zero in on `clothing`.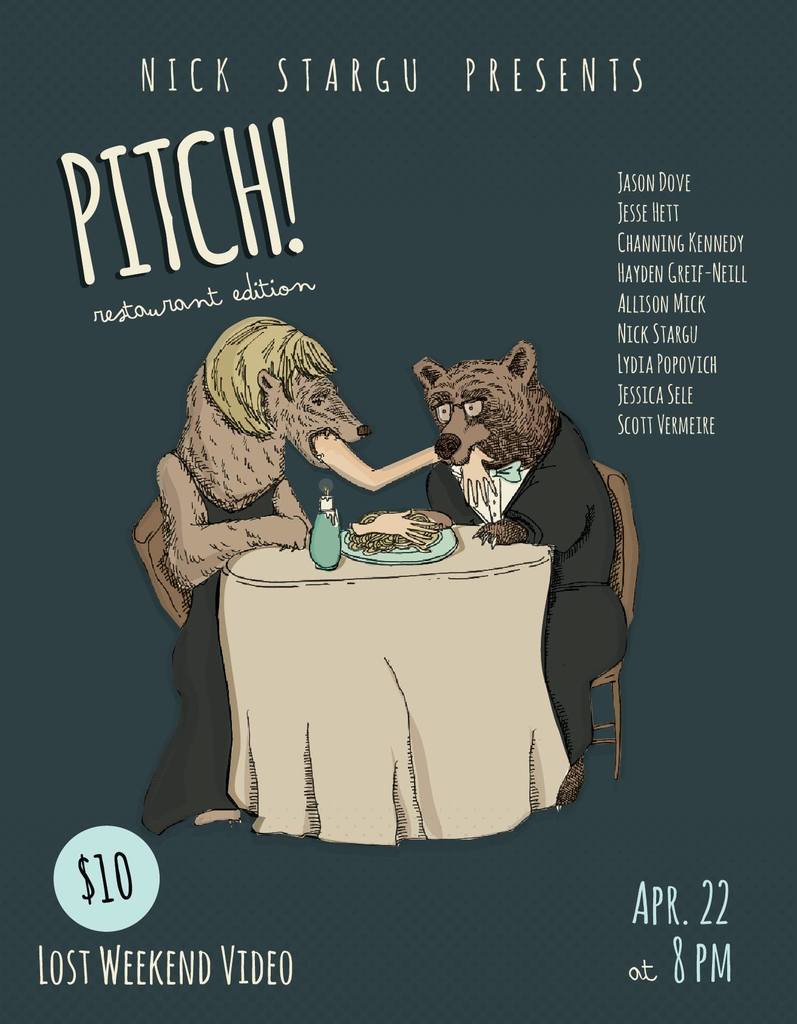
Zeroed in: crop(415, 347, 654, 790).
